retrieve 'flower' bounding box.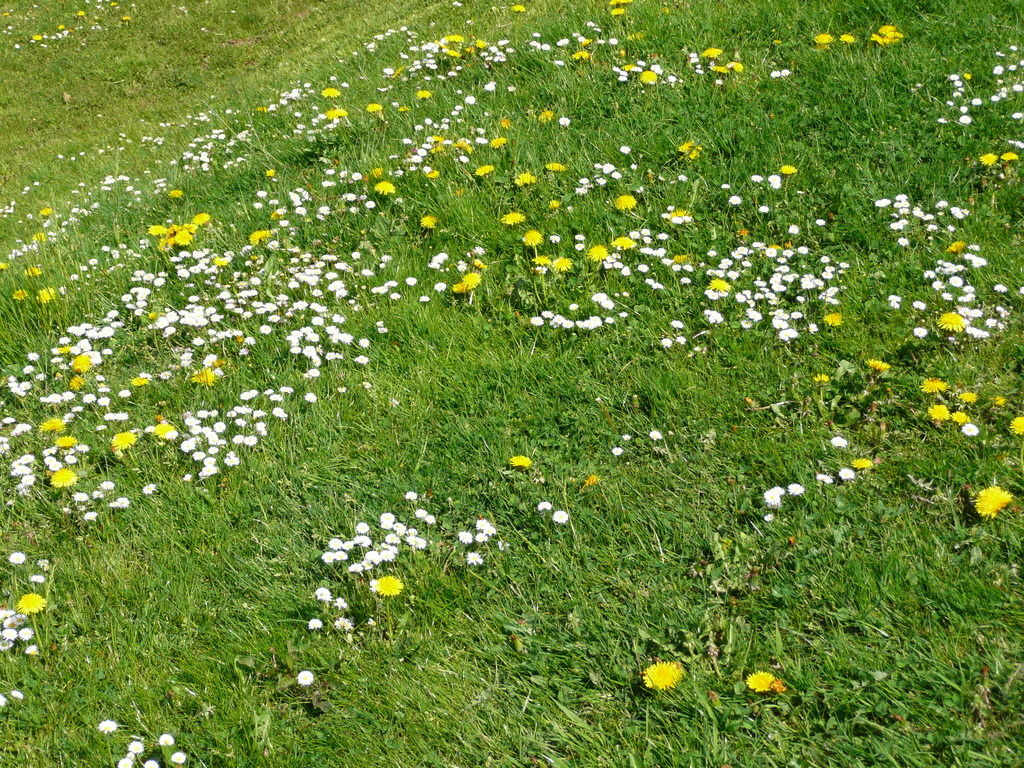
Bounding box: [x1=144, y1=755, x2=157, y2=767].
